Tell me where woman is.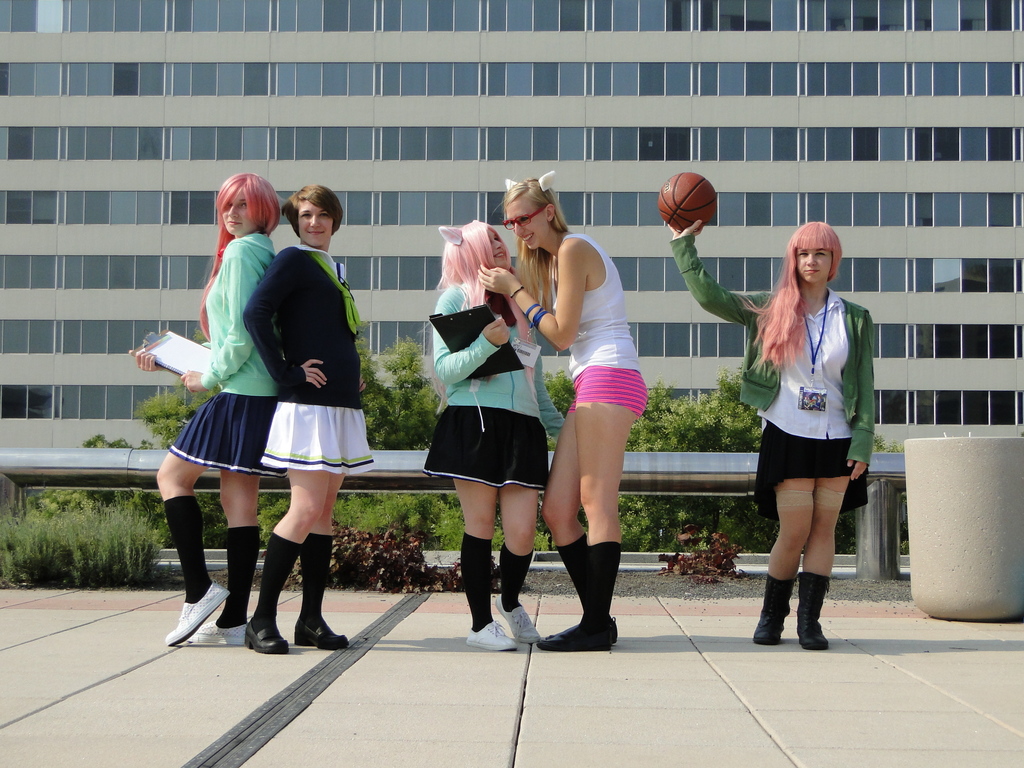
woman is at x1=668 y1=218 x2=879 y2=648.
